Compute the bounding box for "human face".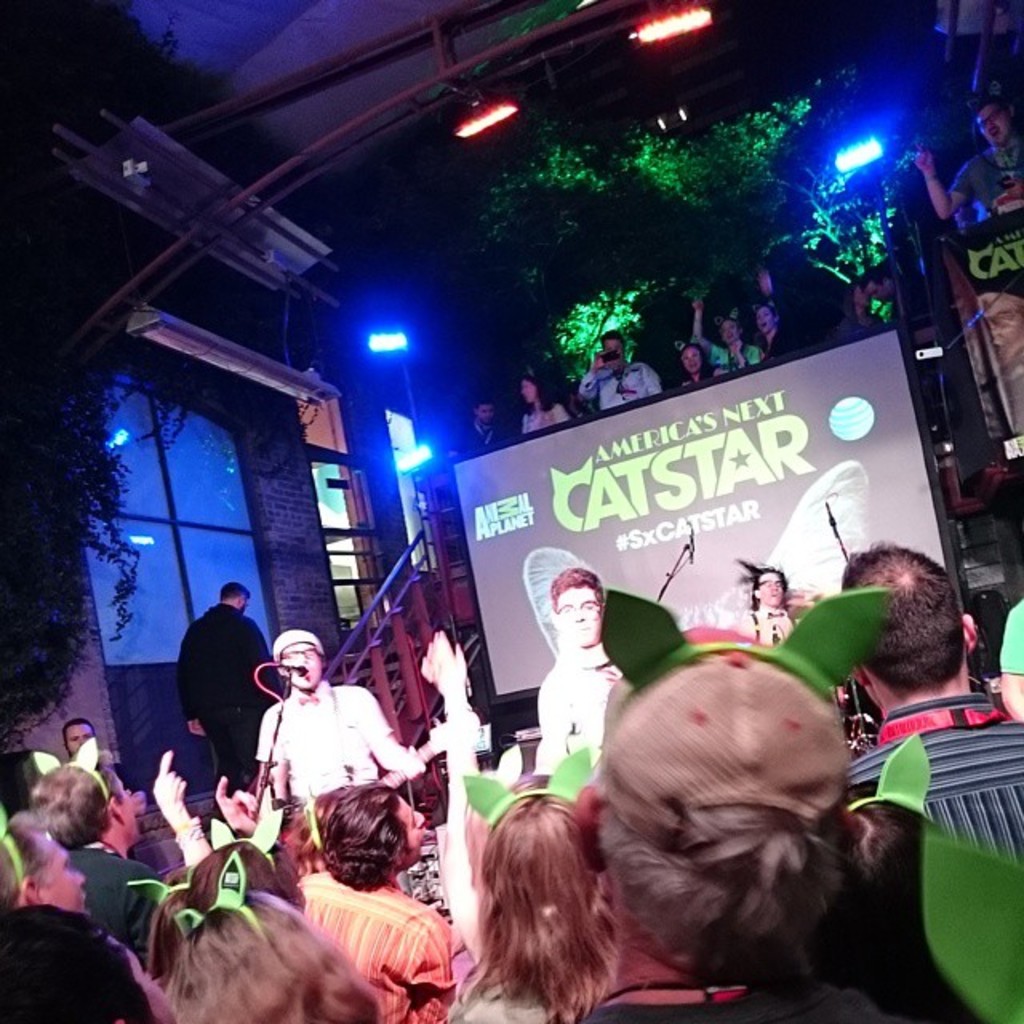
(x1=115, y1=786, x2=139, y2=838).
